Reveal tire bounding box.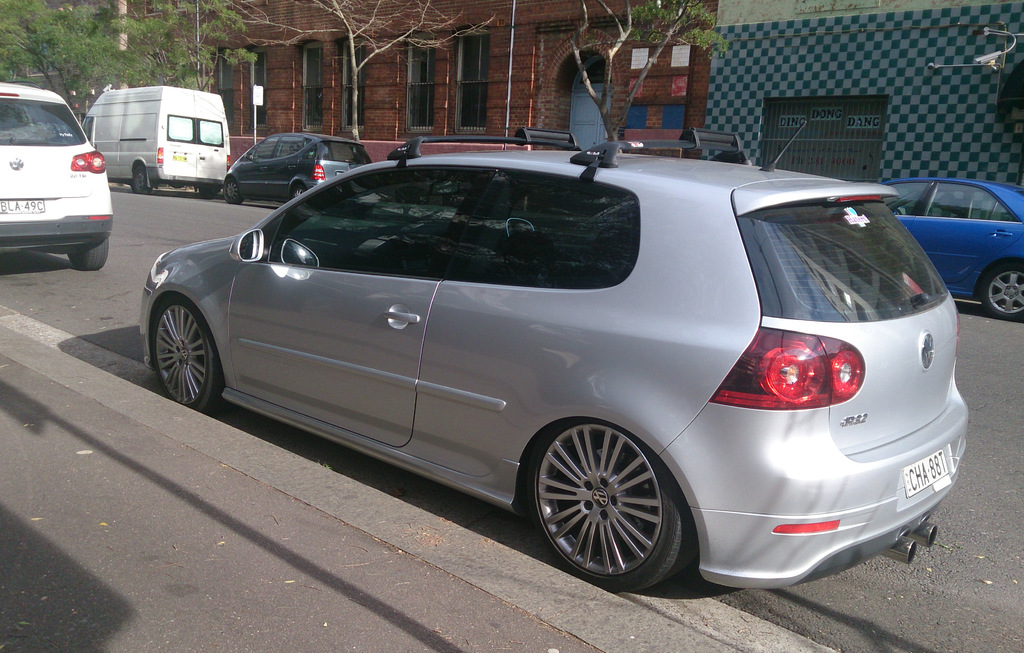
Revealed: [67, 238, 109, 271].
